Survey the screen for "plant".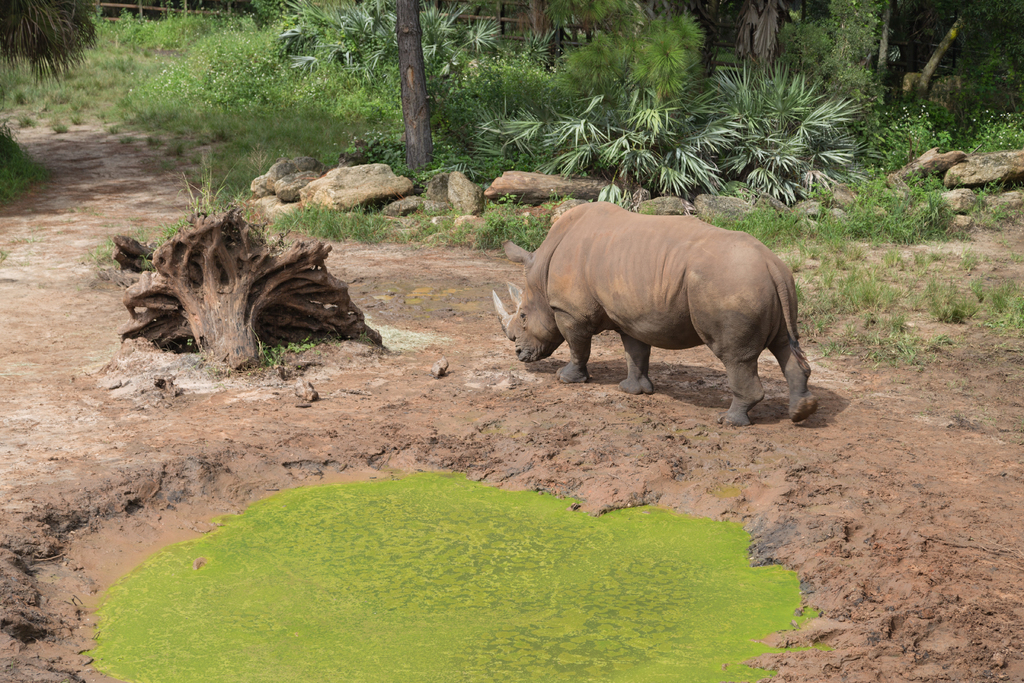
Survey found: bbox=[474, 88, 724, 213].
